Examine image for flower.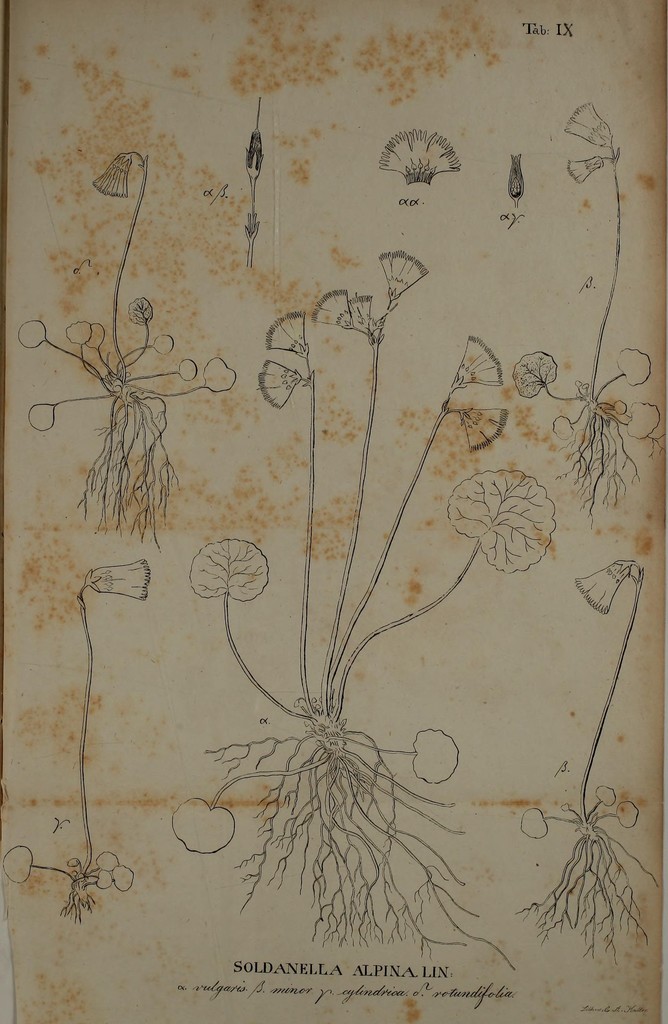
Examination result: region(92, 147, 126, 200).
